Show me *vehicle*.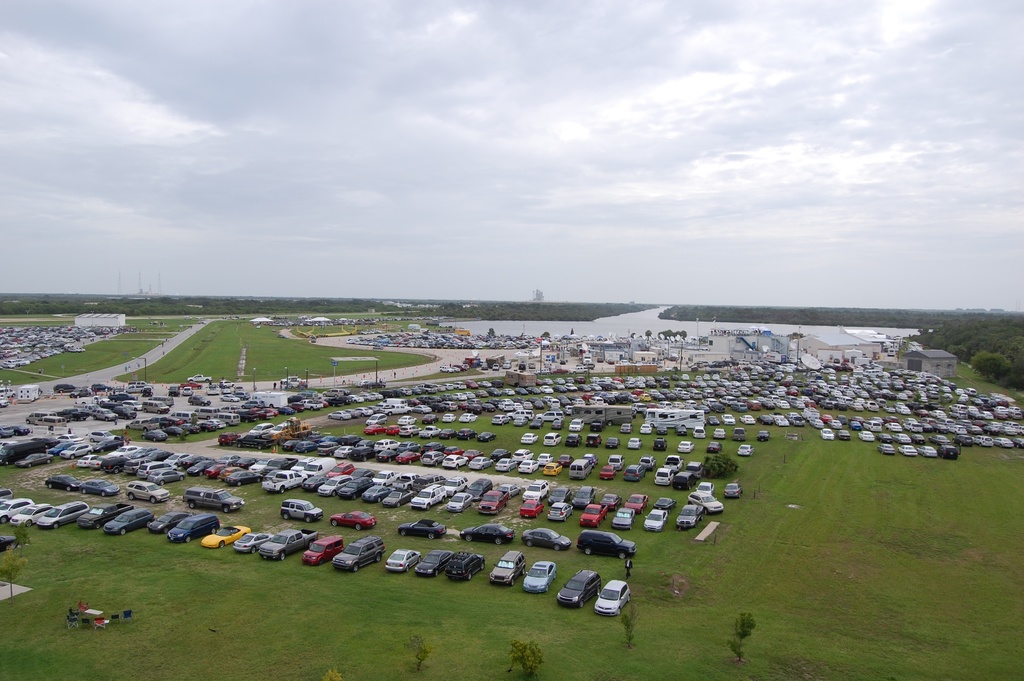
*vehicle* is here: crop(739, 443, 754, 454).
